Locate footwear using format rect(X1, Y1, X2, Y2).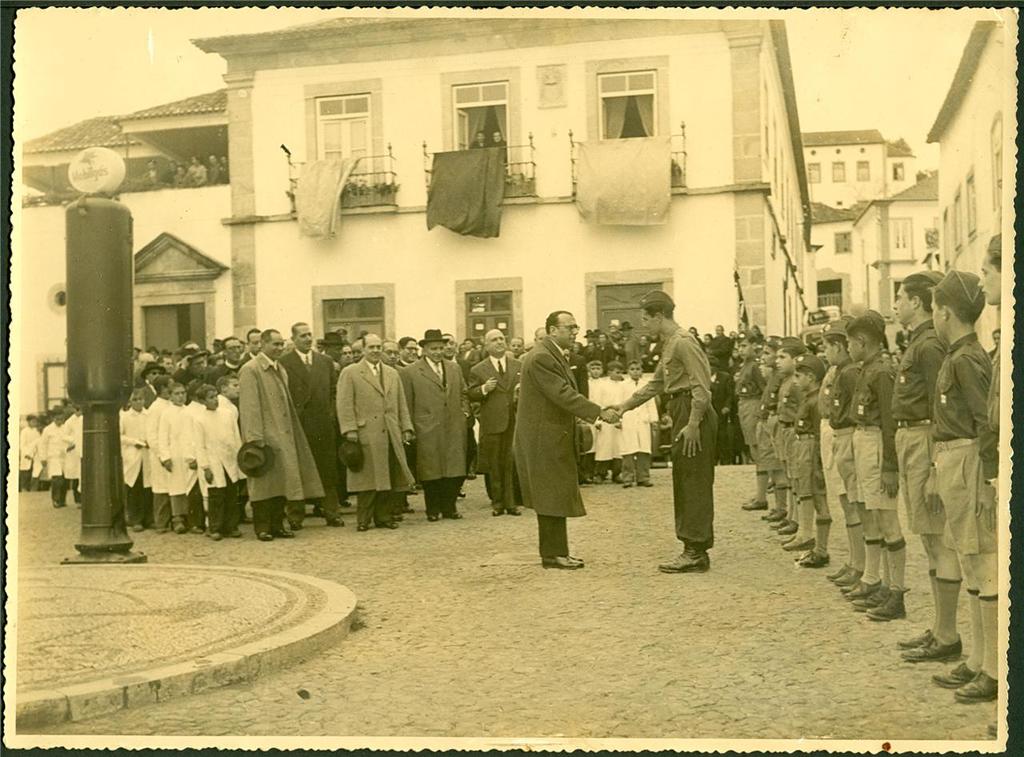
rect(798, 551, 826, 567).
